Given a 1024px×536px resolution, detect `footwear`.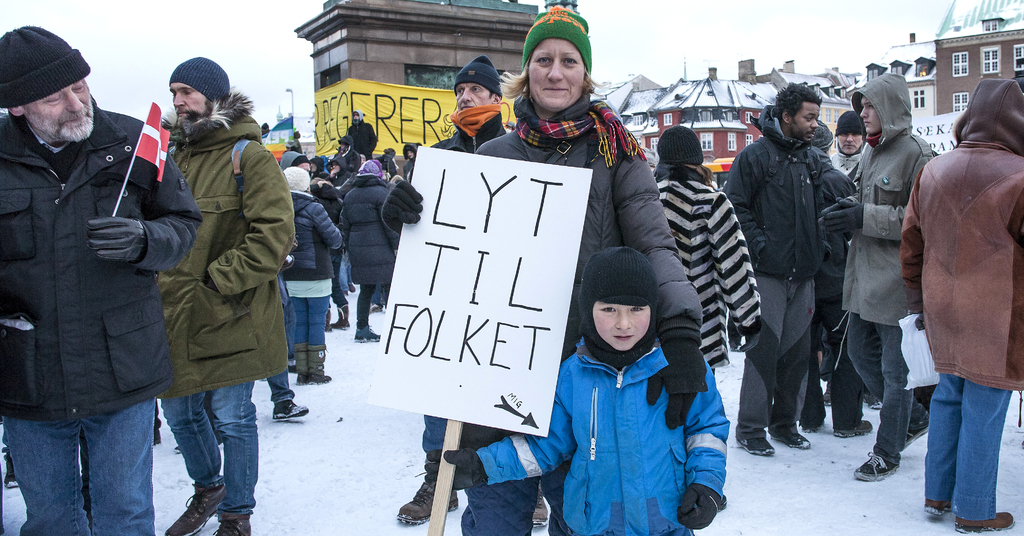
x1=736 y1=435 x2=776 y2=458.
